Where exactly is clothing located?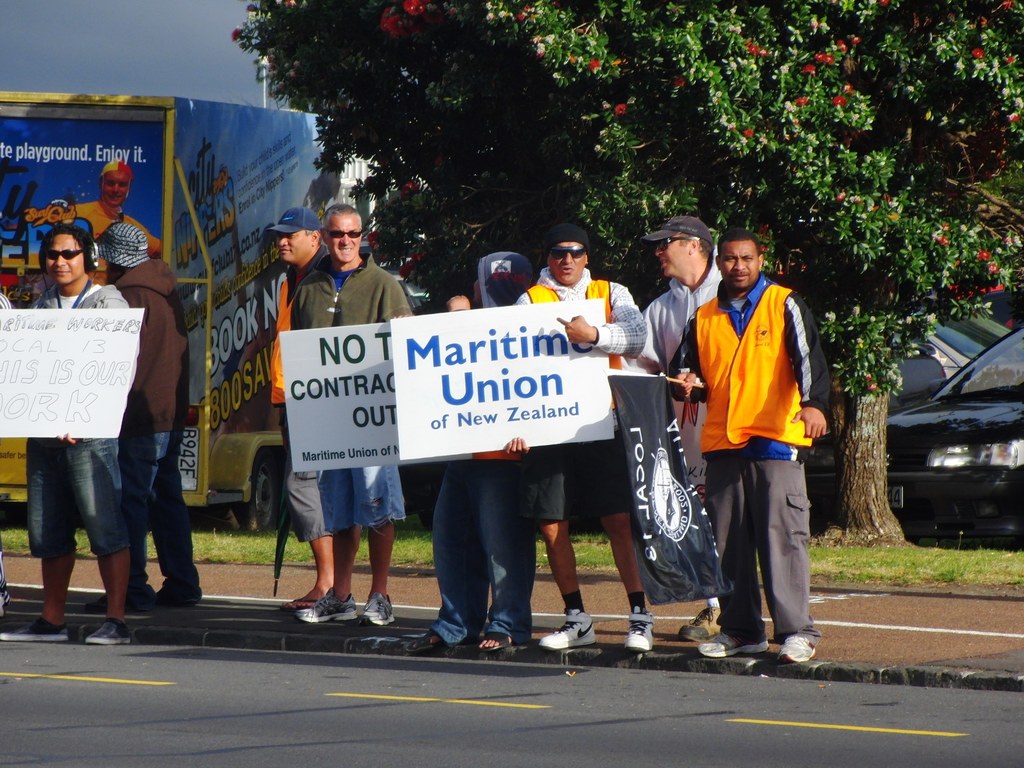
Its bounding box is <bbox>504, 263, 653, 532</bbox>.
